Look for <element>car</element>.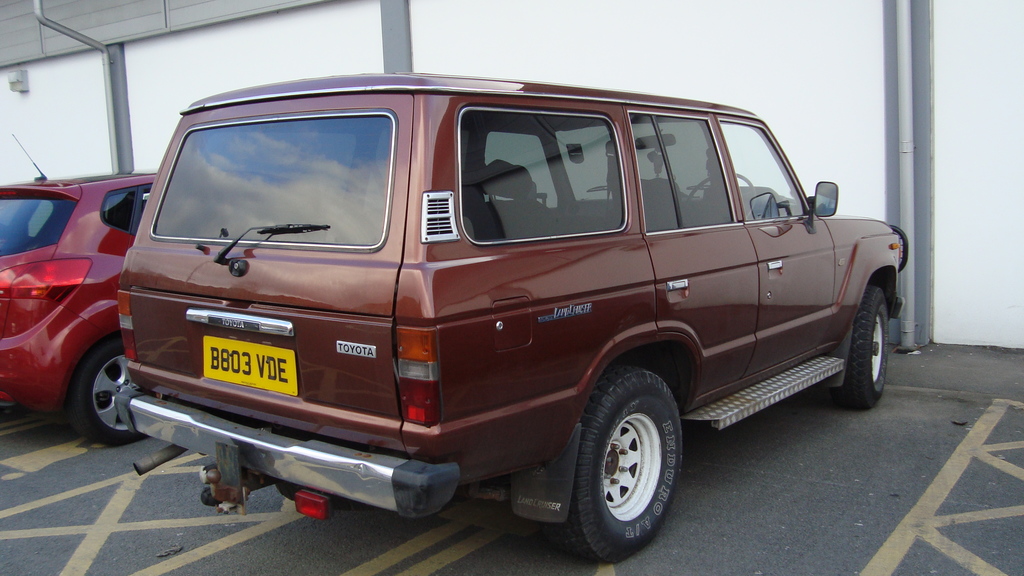
Found: <bbox>0, 171, 150, 440</bbox>.
